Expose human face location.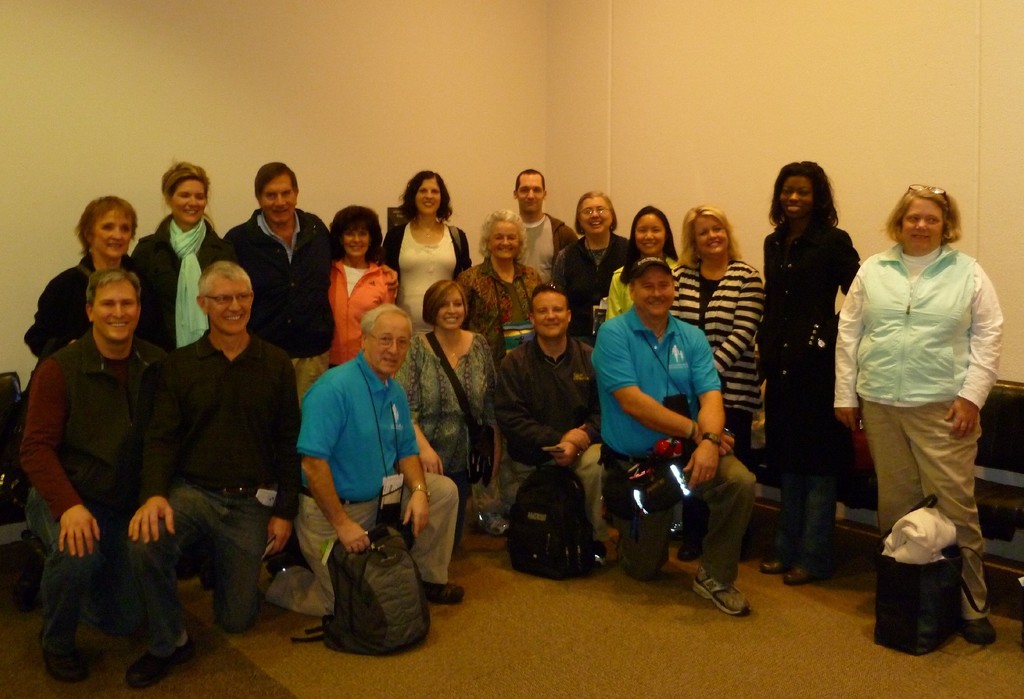
Exposed at (x1=900, y1=198, x2=947, y2=250).
